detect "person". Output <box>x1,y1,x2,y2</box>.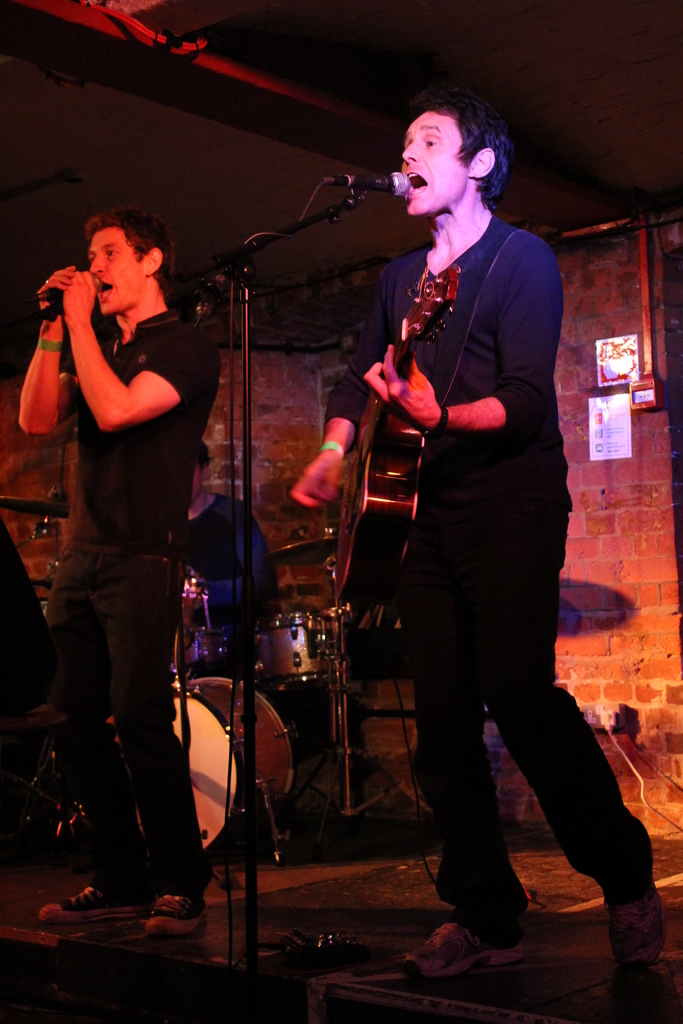
<box>333,47,594,953</box>.
